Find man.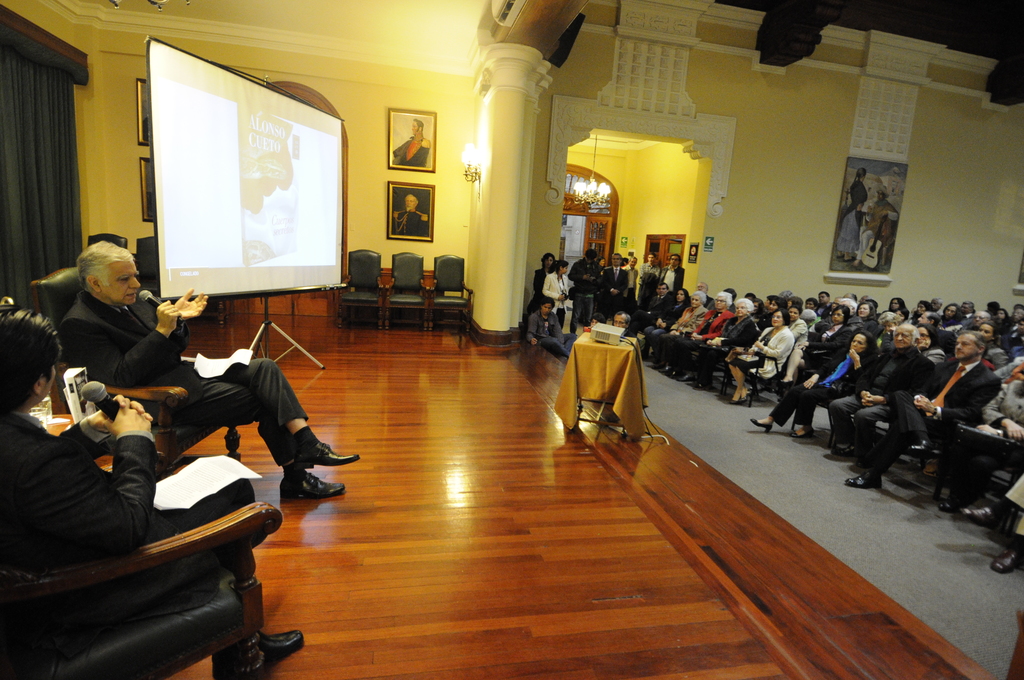
l=392, t=188, r=433, b=238.
